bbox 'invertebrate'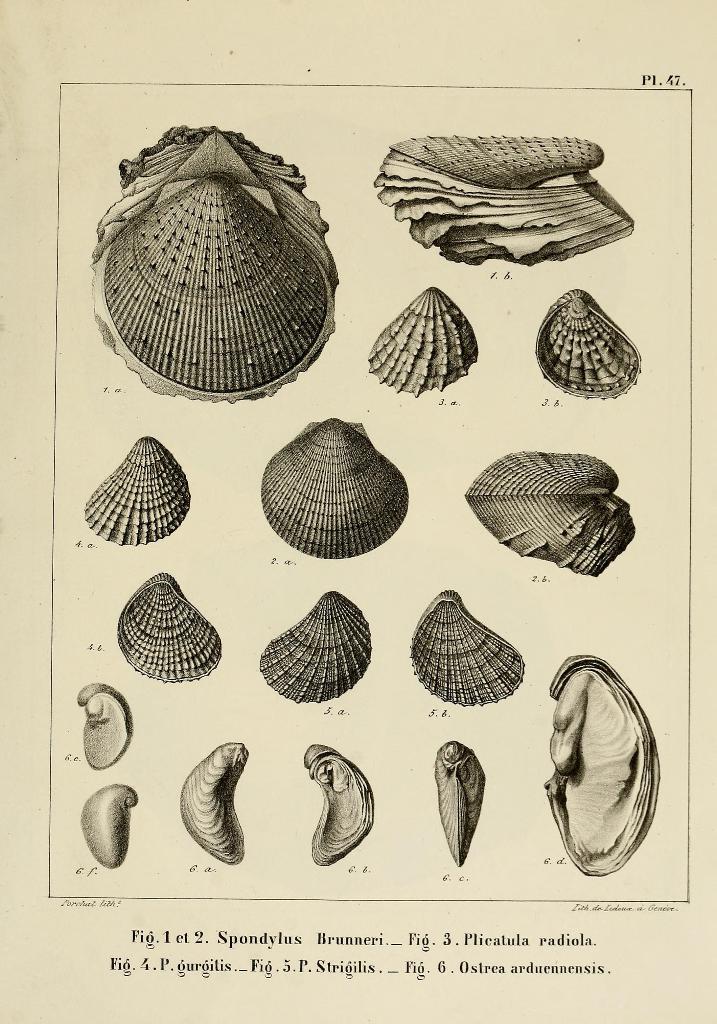
rect(81, 783, 141, 871)
